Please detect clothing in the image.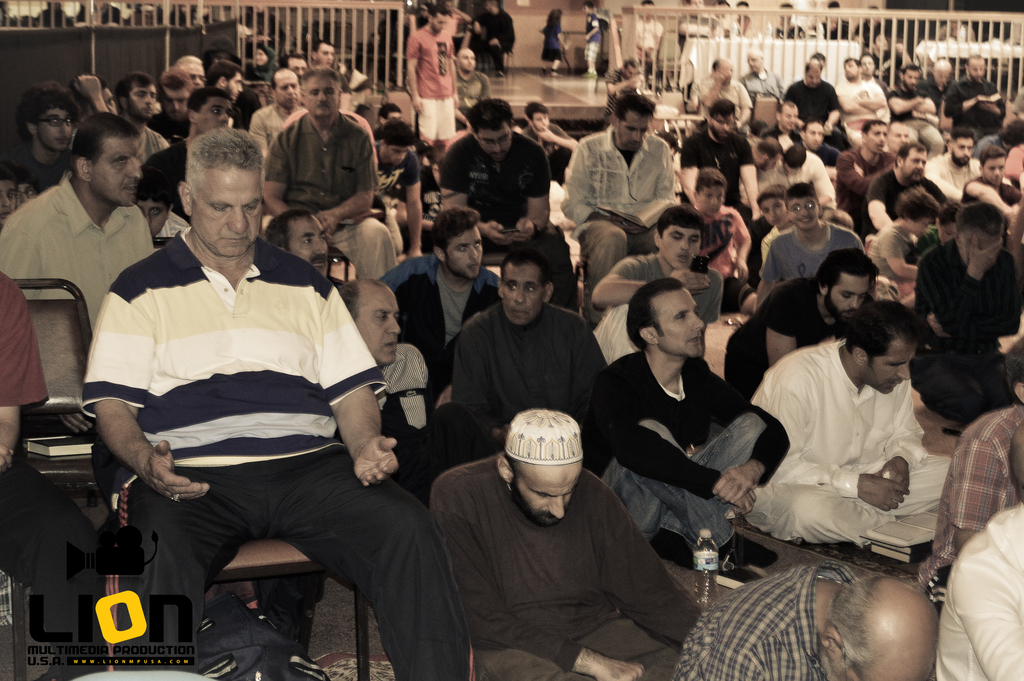
box(672, 198, 758, 266).
